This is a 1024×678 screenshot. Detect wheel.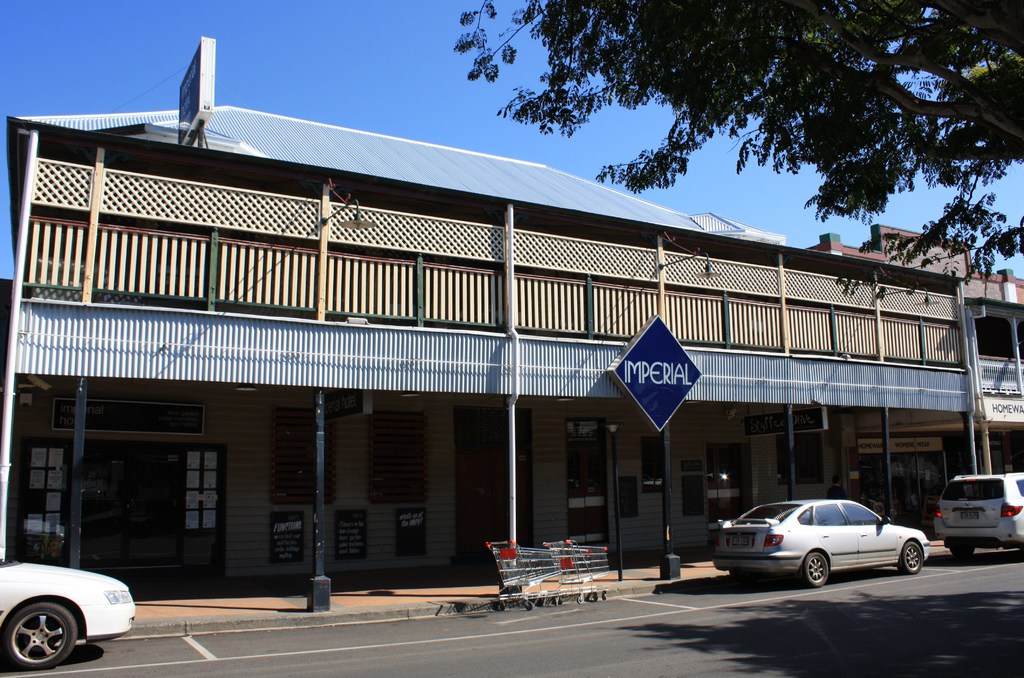
526 600 532 611.
